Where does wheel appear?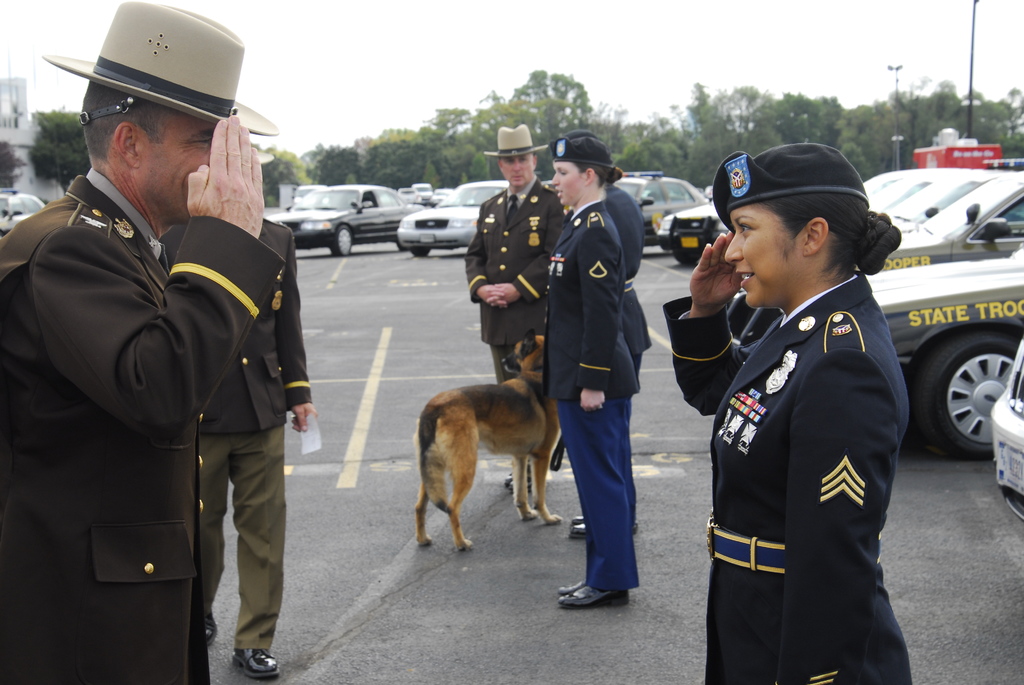
Appears at {"x1": 412, "y1": 245, "x2": 430, "y2": 256}.
